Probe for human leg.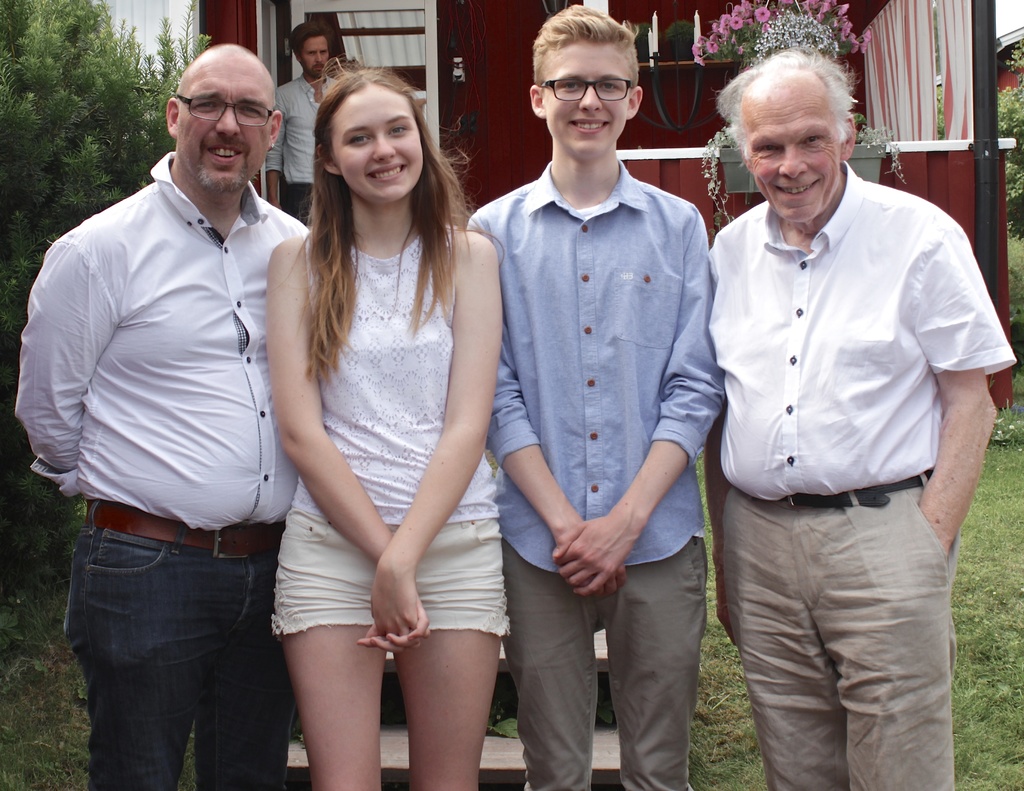
Probe result: [394,629,500,788].
